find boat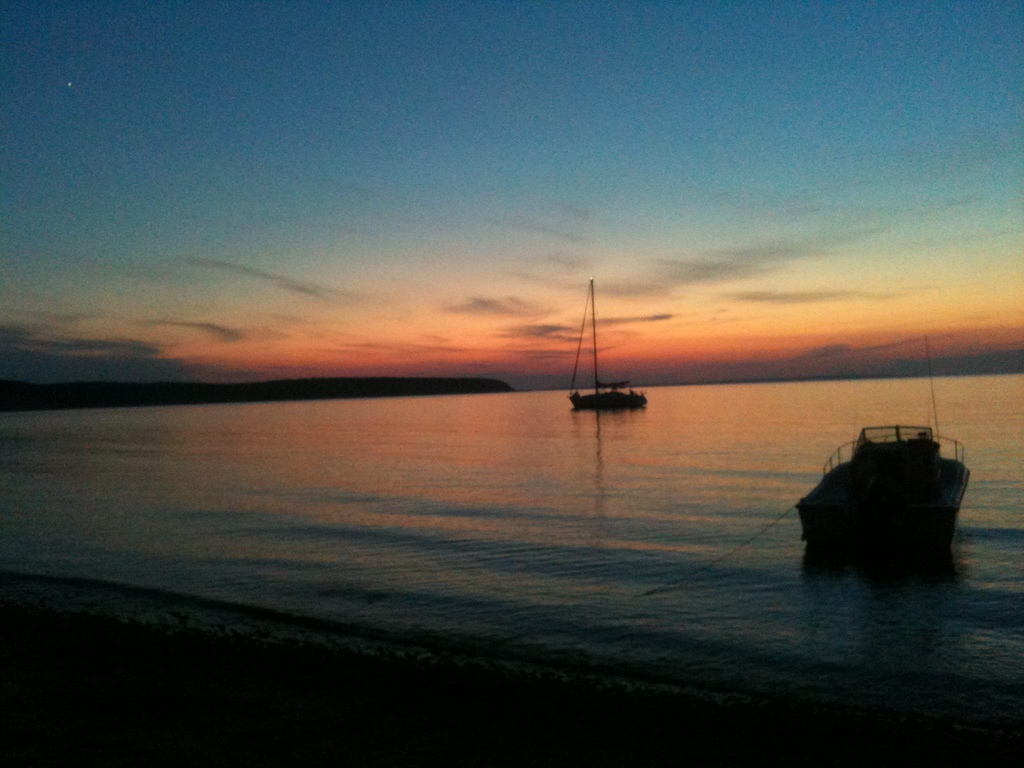
790, 413, 969, 559
